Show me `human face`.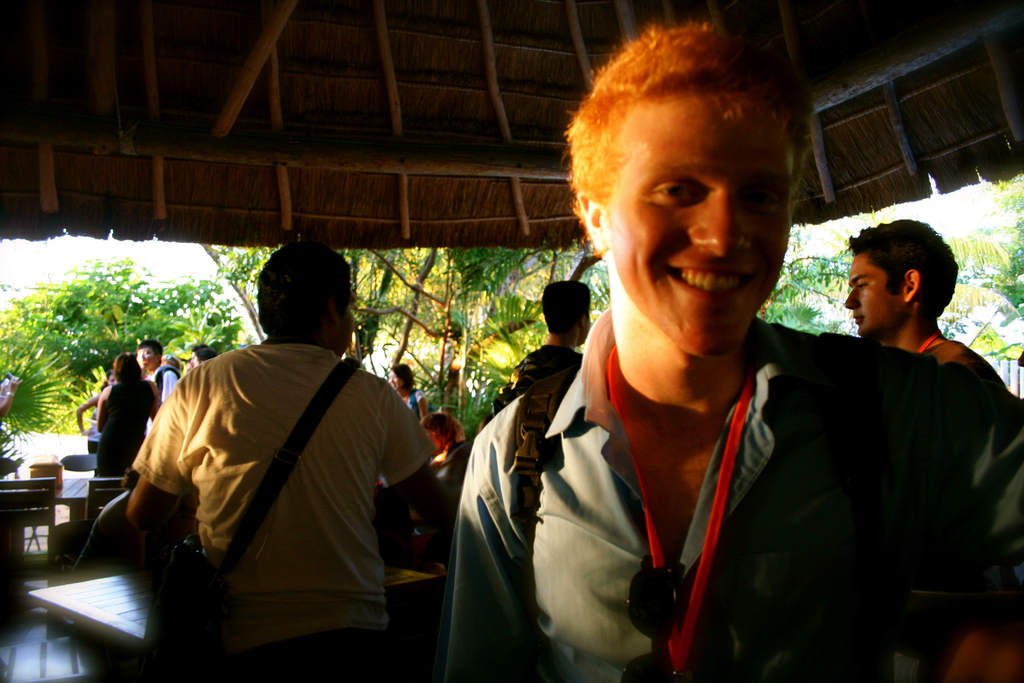
`human face` is here: bbox=[844, 251, 897, 343].
